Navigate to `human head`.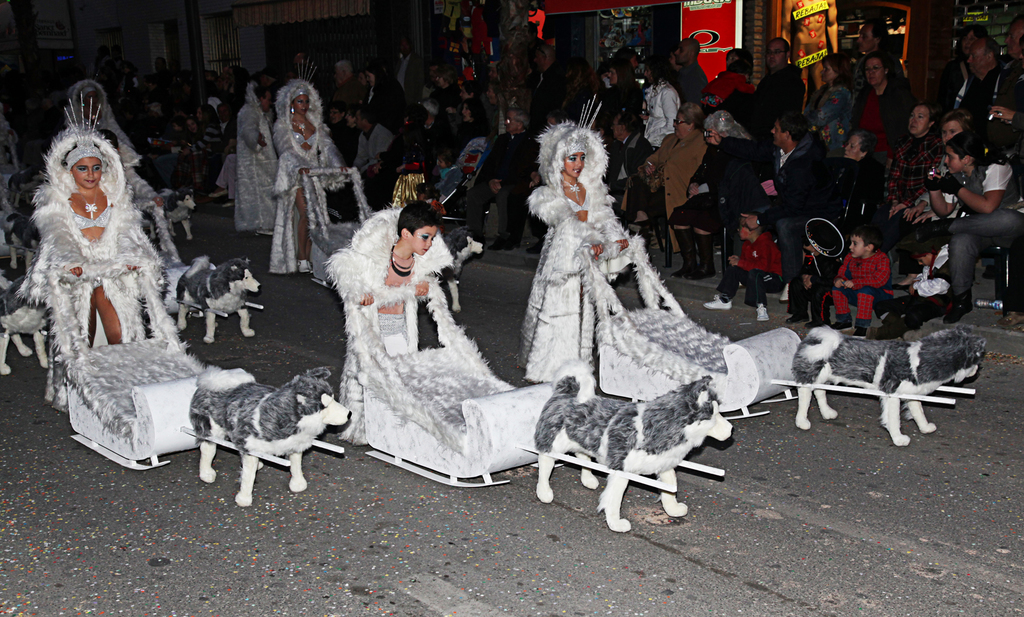
Navigation target: [left=764, top=42, right=790, bottom=69].
